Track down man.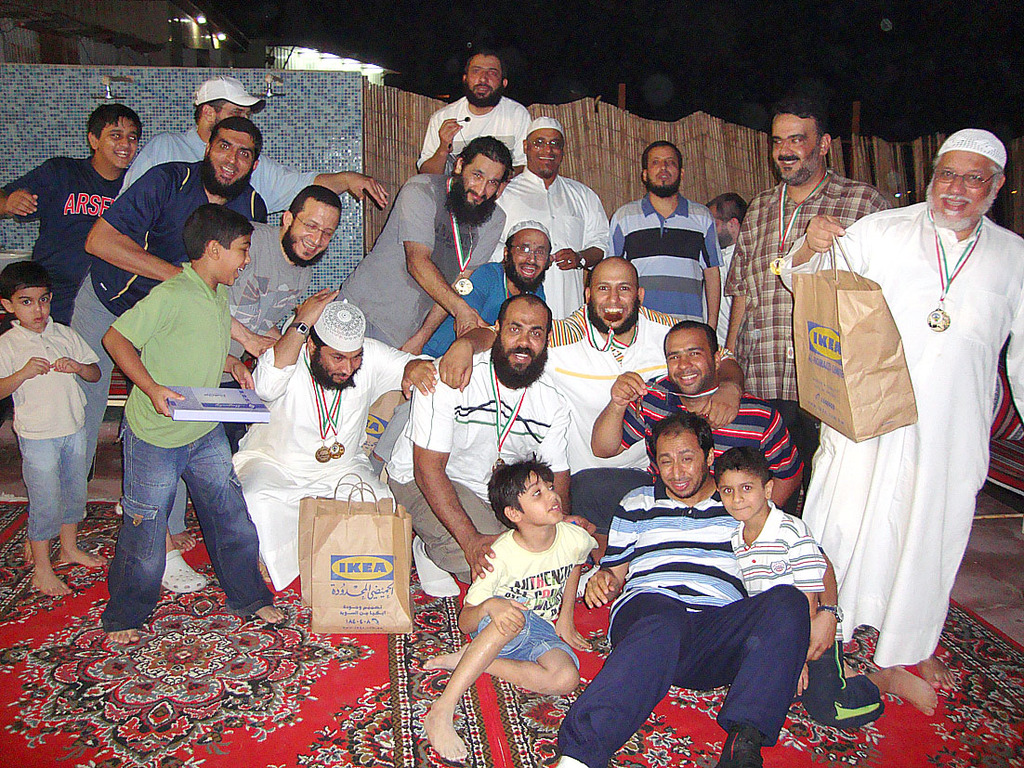
Tracked to bbox=[115, 76, 393, 212].
